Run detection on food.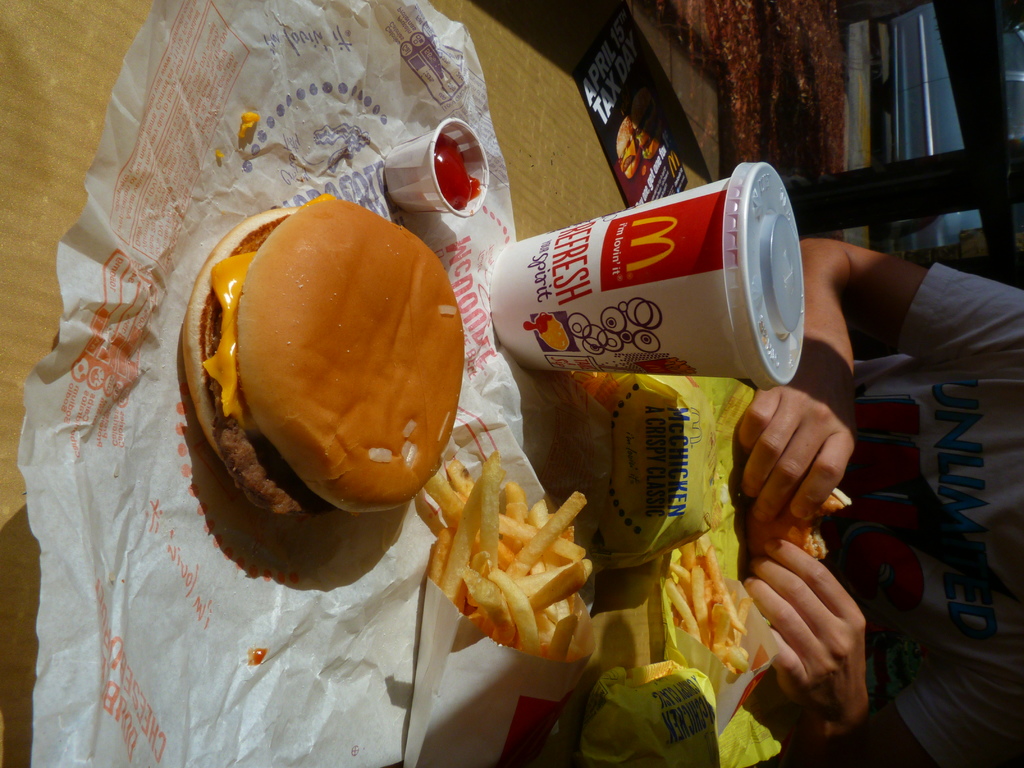
Result: pyautogui.locateOnScreen(748, 486, 852, 564).
